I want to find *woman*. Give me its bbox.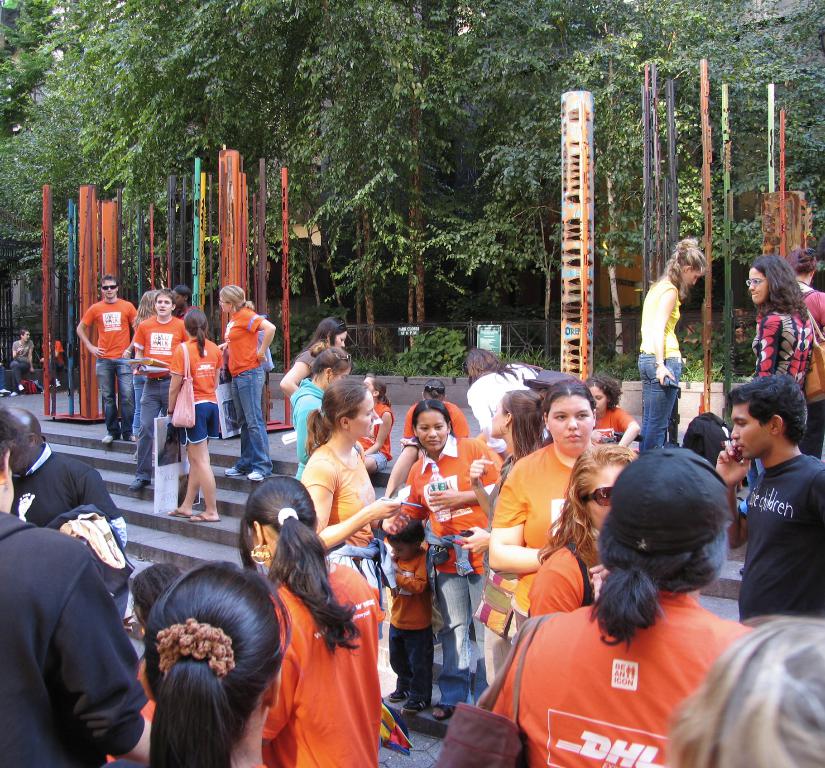
(260,547,391,758).
